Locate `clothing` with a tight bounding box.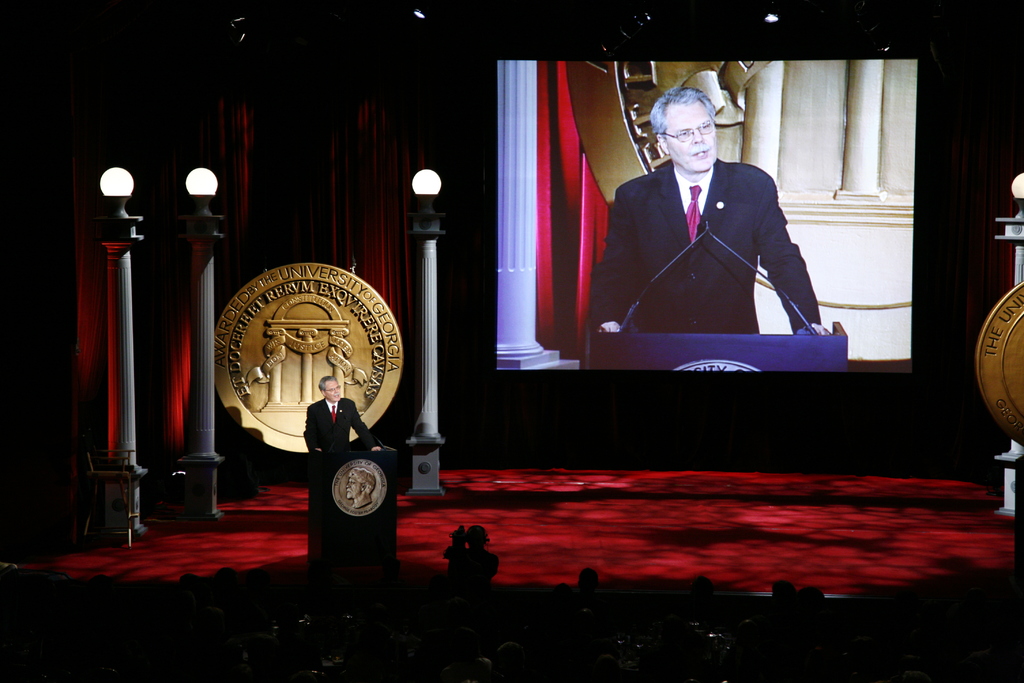
select_region(303, 389, 378, 449).
